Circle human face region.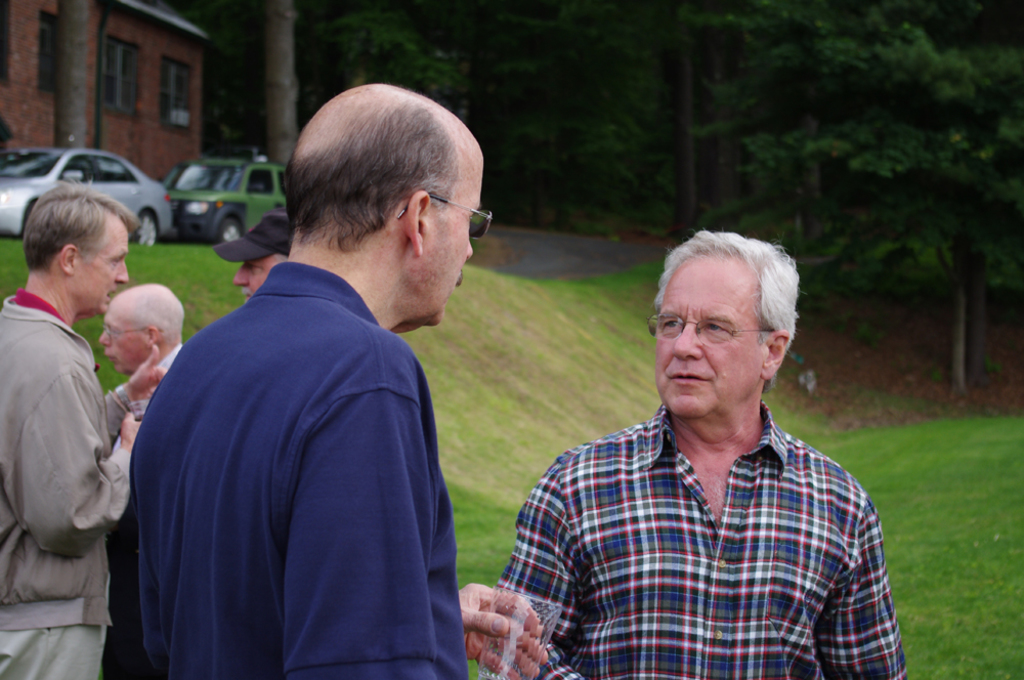
Region: 74 212 132 315.
